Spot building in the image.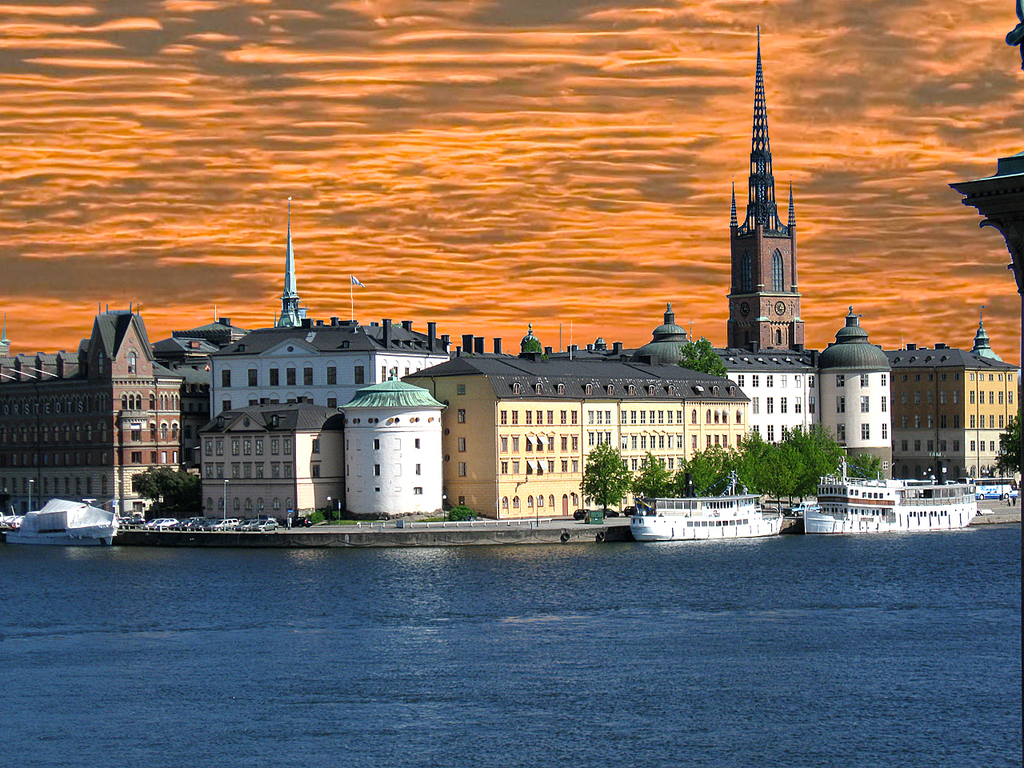
building found at <region>947, 0, 1023, 298</region>.
